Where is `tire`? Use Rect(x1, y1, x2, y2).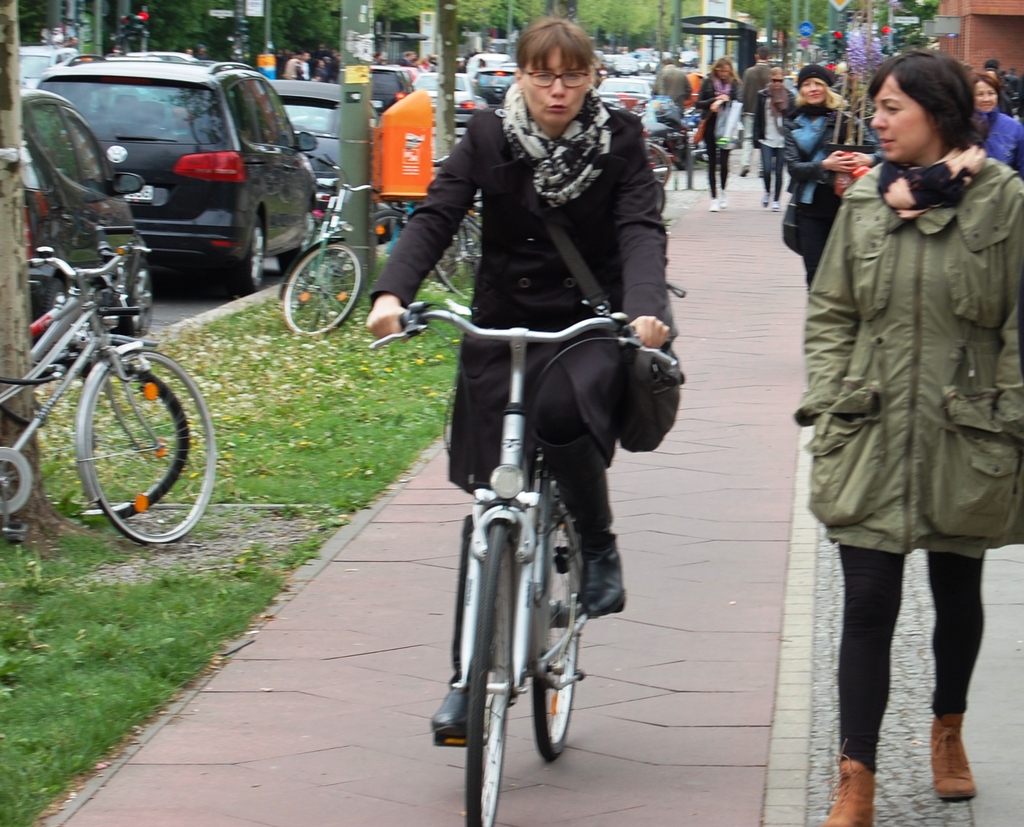
Rect(130, 257, 154, 337).
